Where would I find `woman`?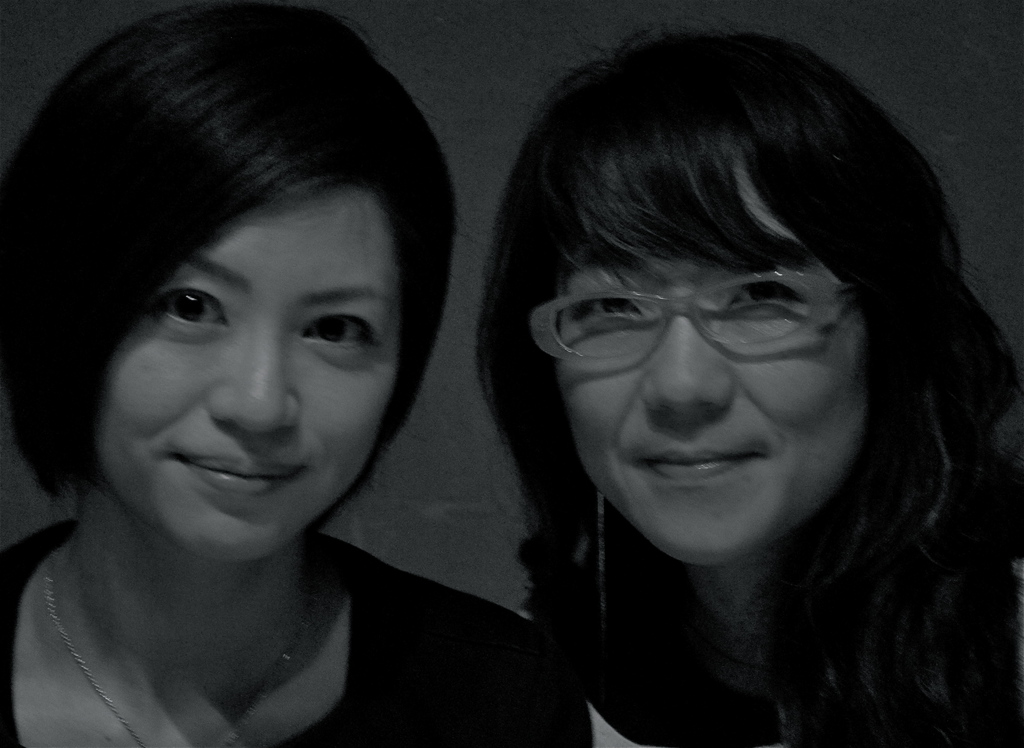
At 0, 0, 552, 747.
